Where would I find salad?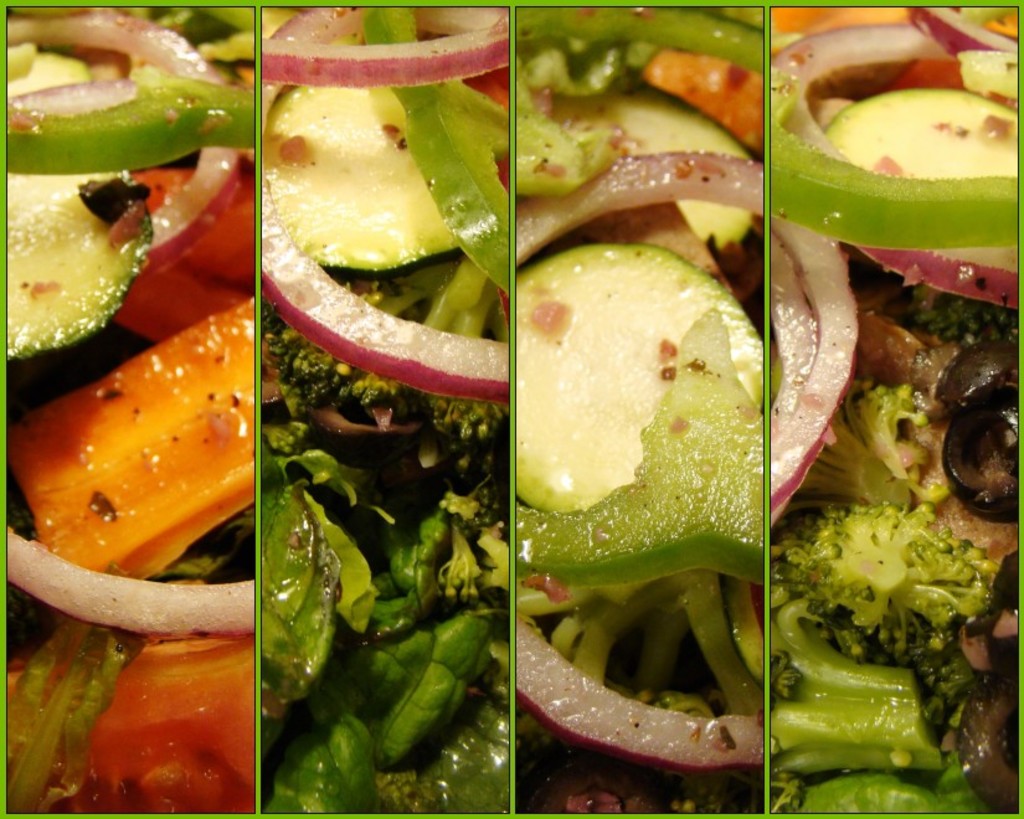
At (0,0,1023,818).
